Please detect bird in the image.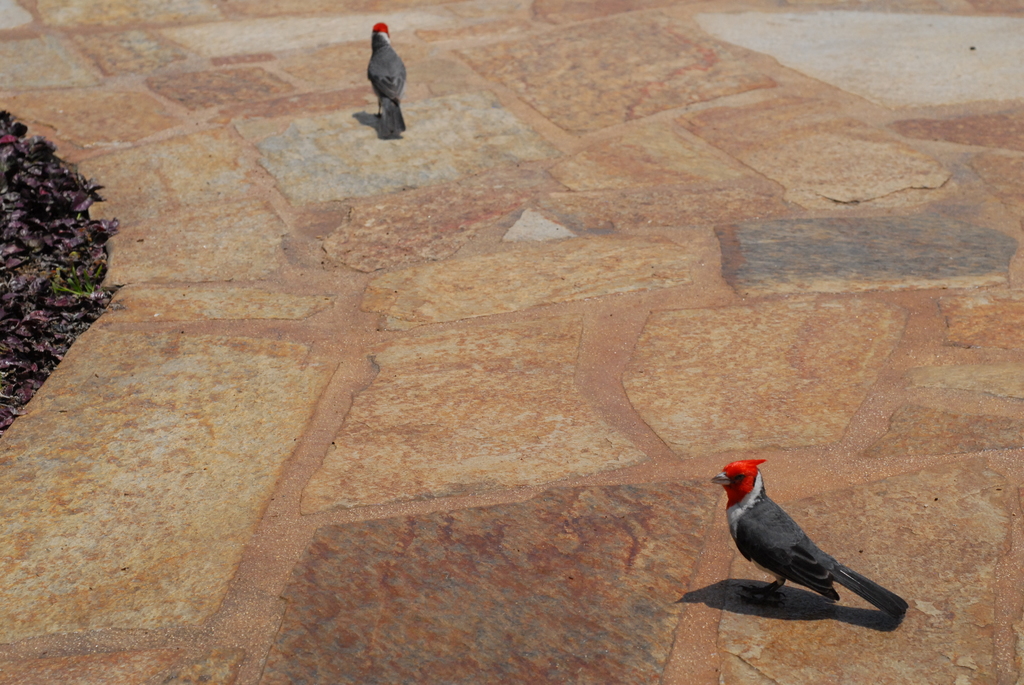
BBox(714, 460, 908, 631).
